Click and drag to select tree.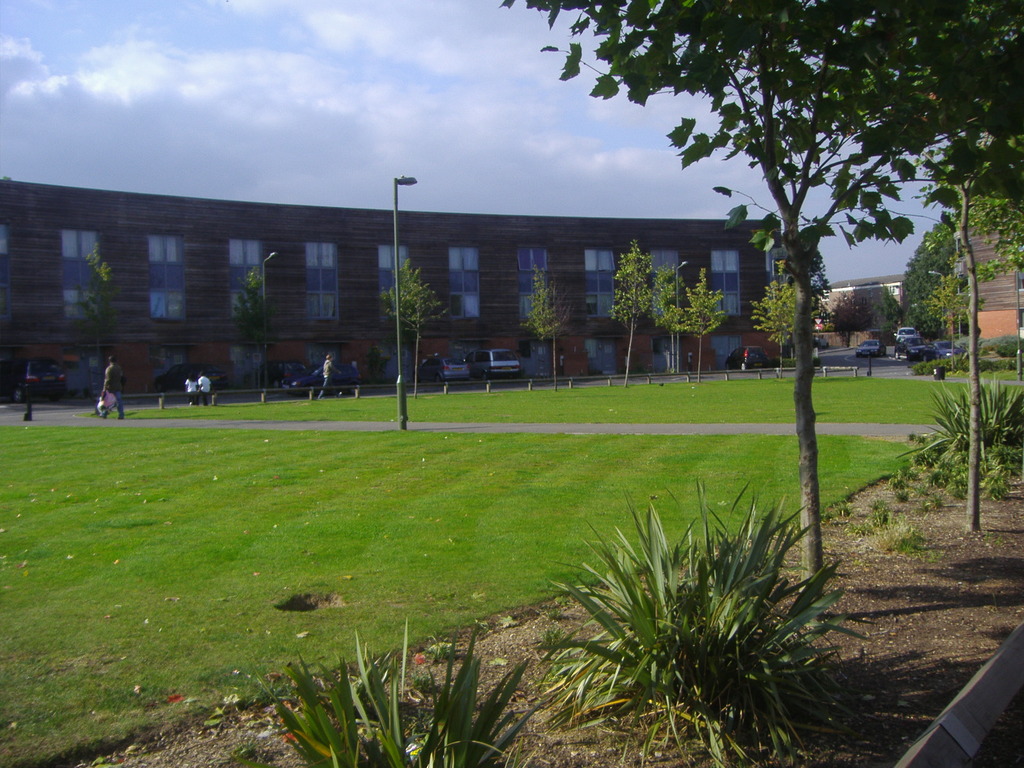
Selection: 659,268,725,385.
